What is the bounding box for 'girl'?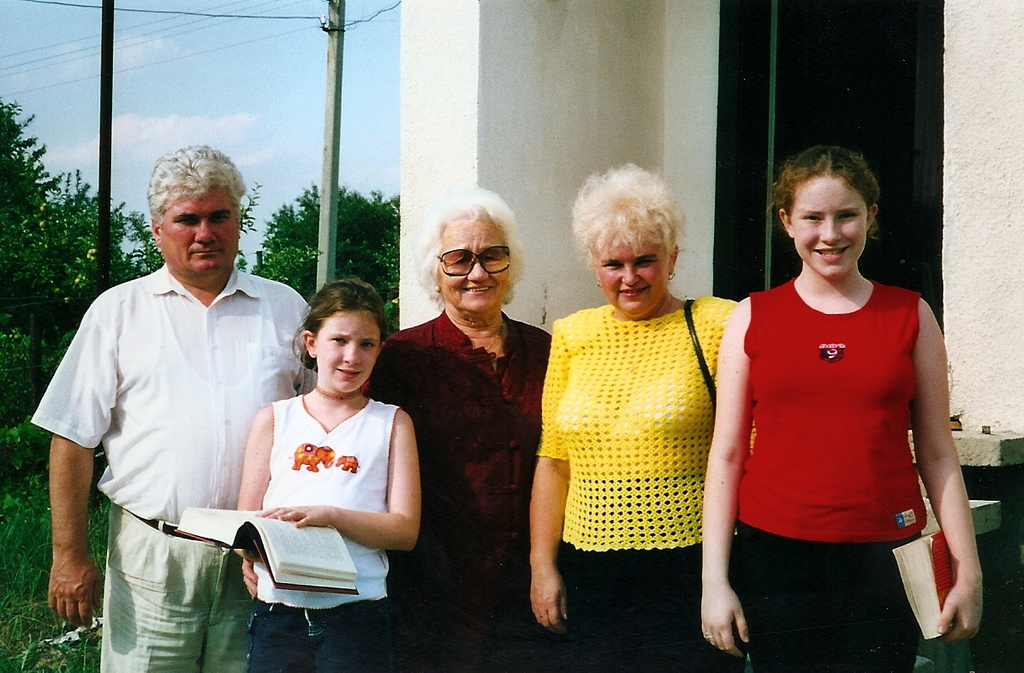
detection(689, 145, 983, 667).
